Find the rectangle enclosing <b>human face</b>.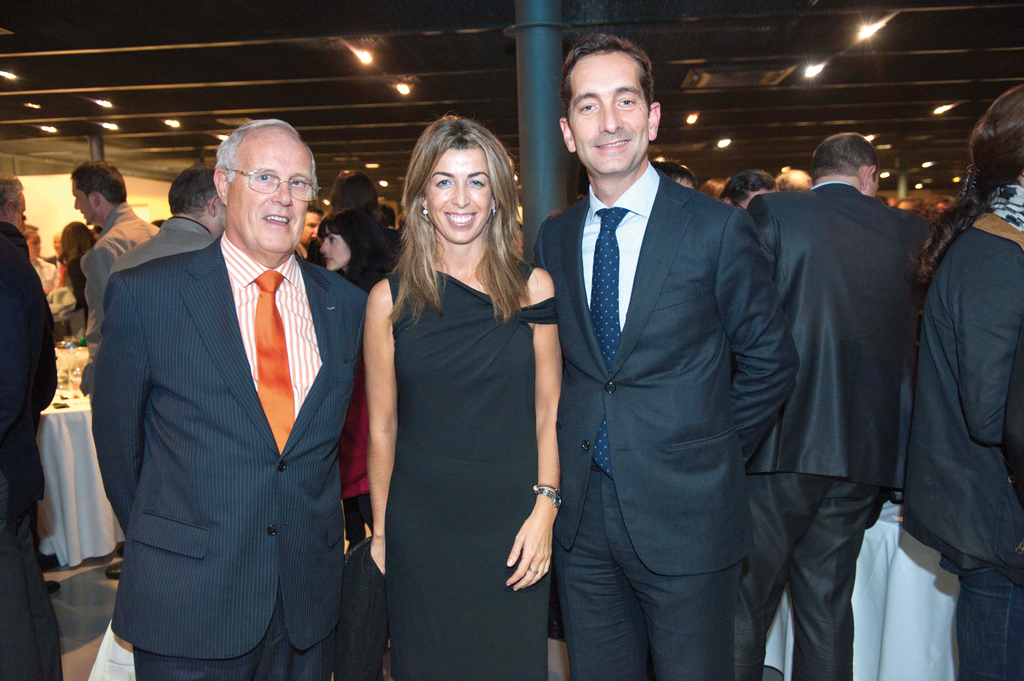
box=[214, 204, 225, 239].
